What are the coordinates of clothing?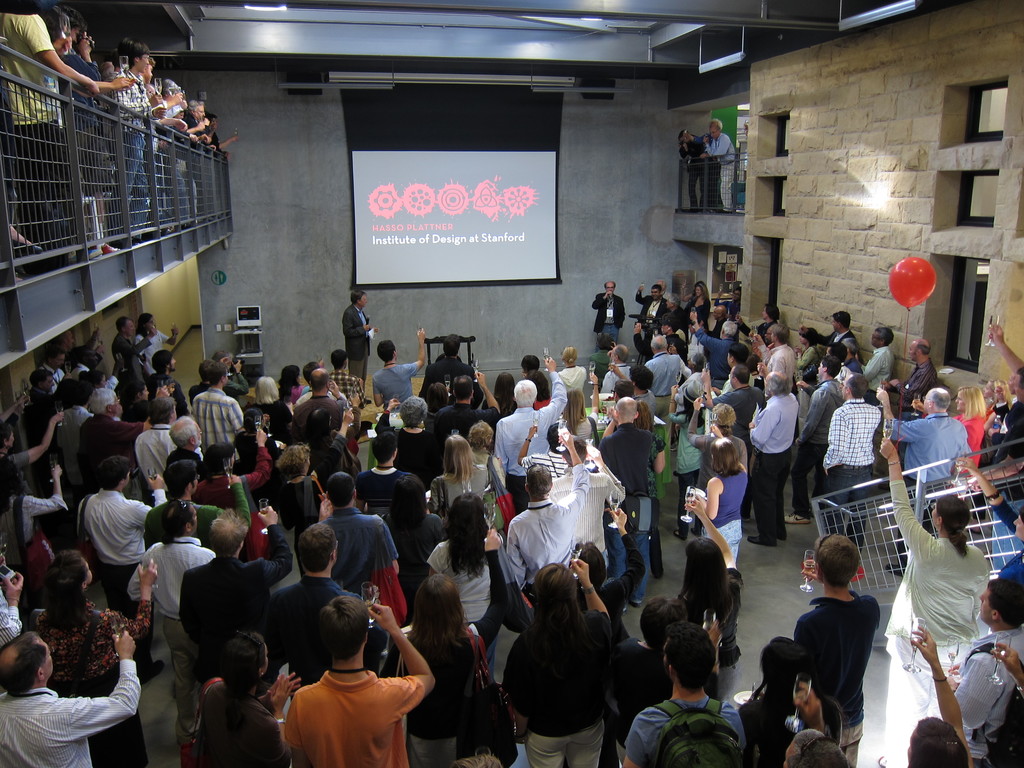
rect(82, 410, 139, 495).
